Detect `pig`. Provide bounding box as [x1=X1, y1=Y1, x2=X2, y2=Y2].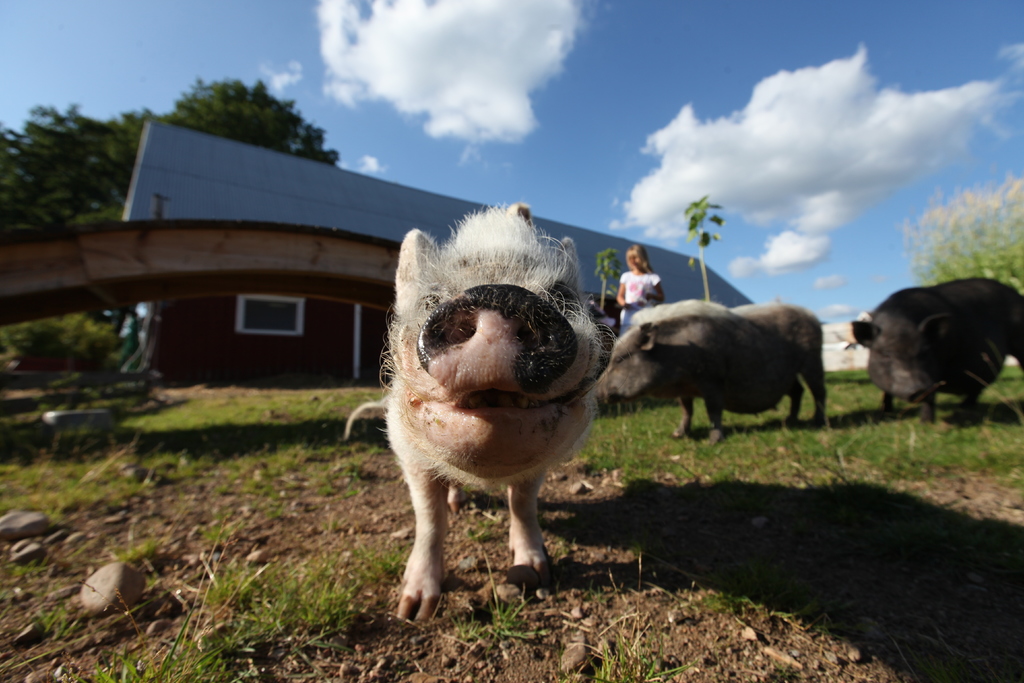
[x1=849, y1=273, x2=1023, y2=422].
